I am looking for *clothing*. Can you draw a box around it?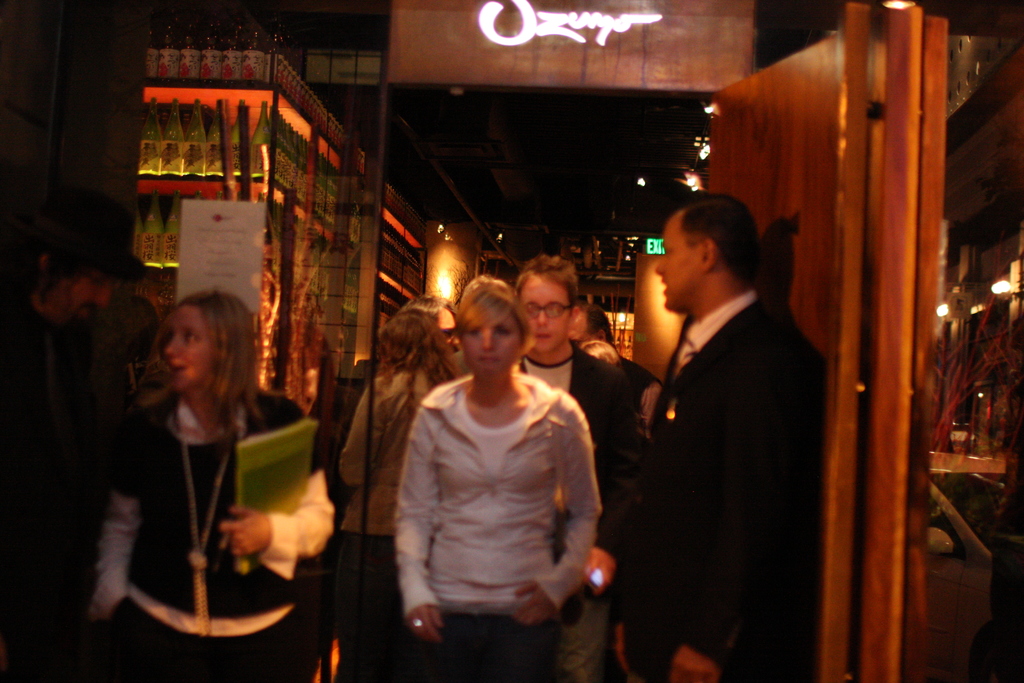
Sure, the bounding box is 111:394:324:620.
